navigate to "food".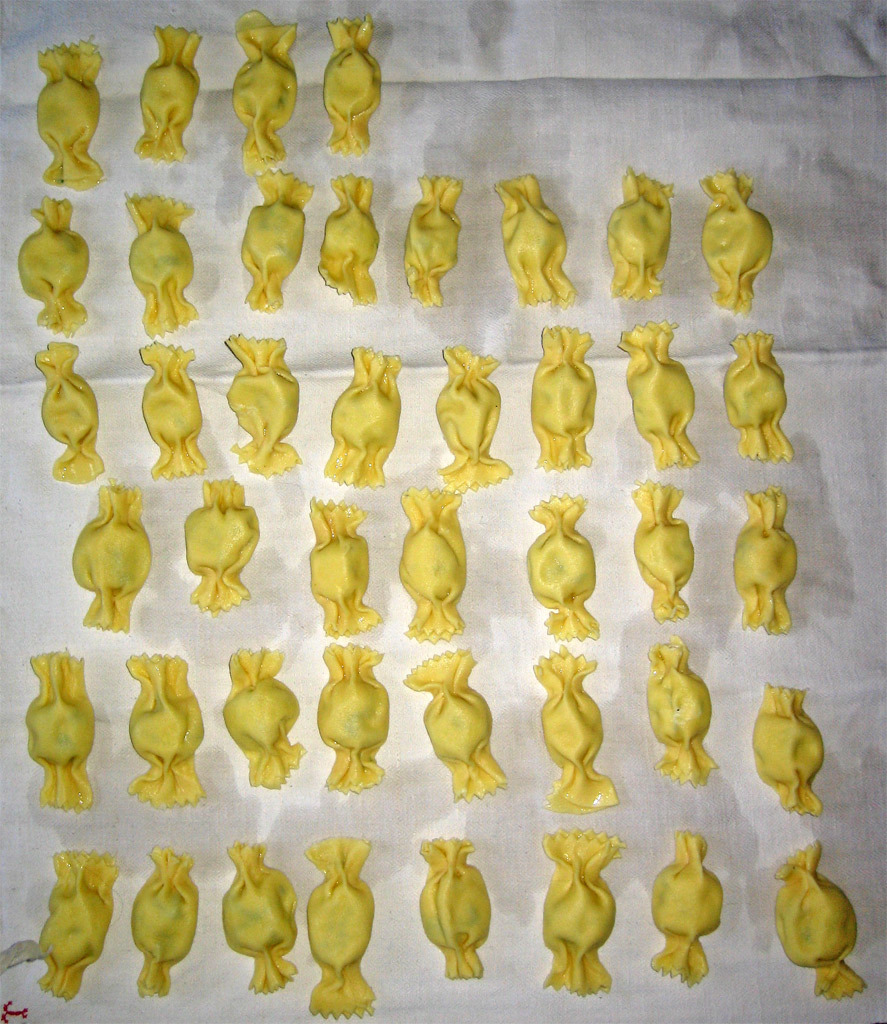
Navigation target: box=[695, 170, 775, 313].
